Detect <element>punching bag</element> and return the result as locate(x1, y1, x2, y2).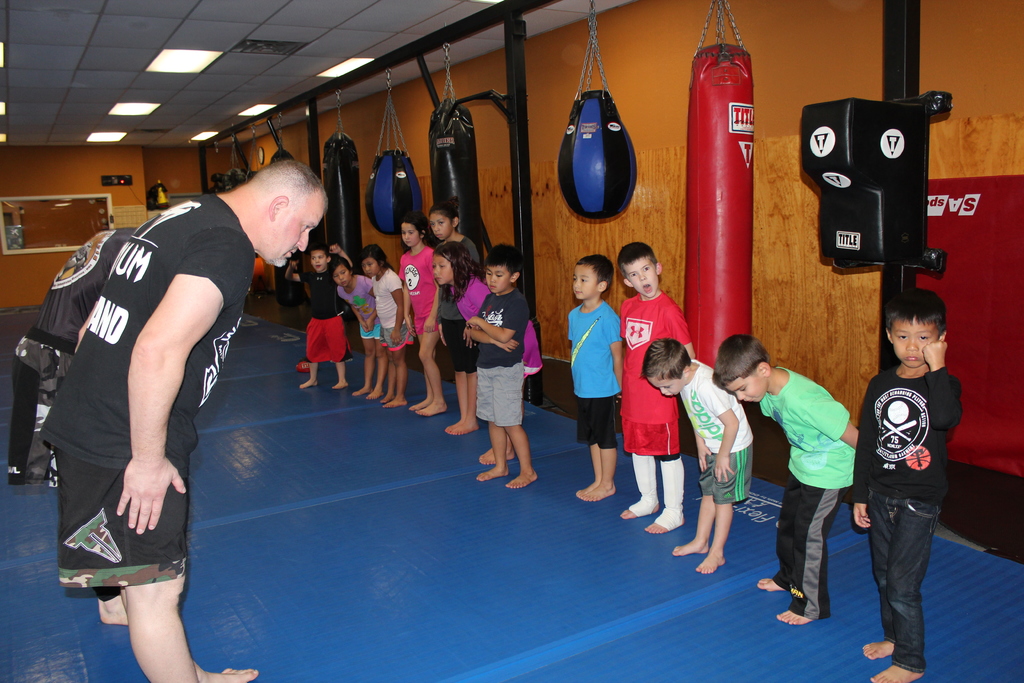
locate(320, 129, 362, 274).
